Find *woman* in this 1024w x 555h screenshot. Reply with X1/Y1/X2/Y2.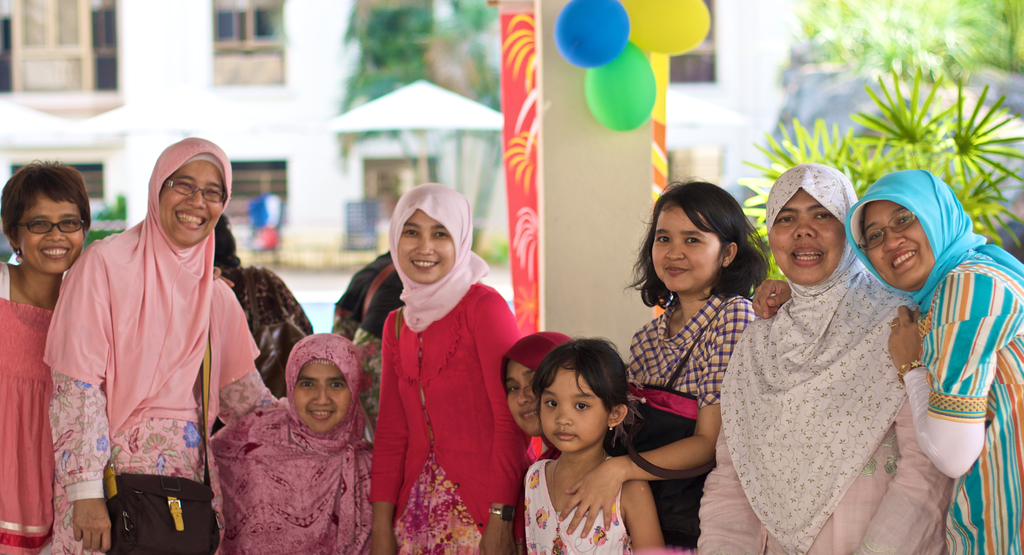
497/329/573/554.
